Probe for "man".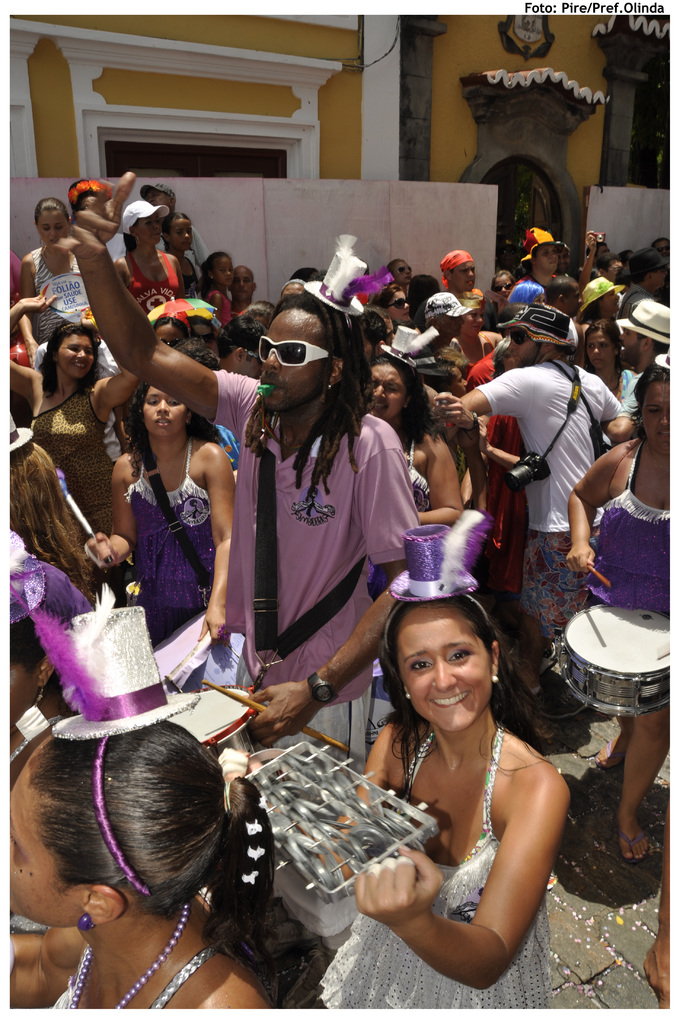
Probe result: bbox=[616, 295, 679, 410].
